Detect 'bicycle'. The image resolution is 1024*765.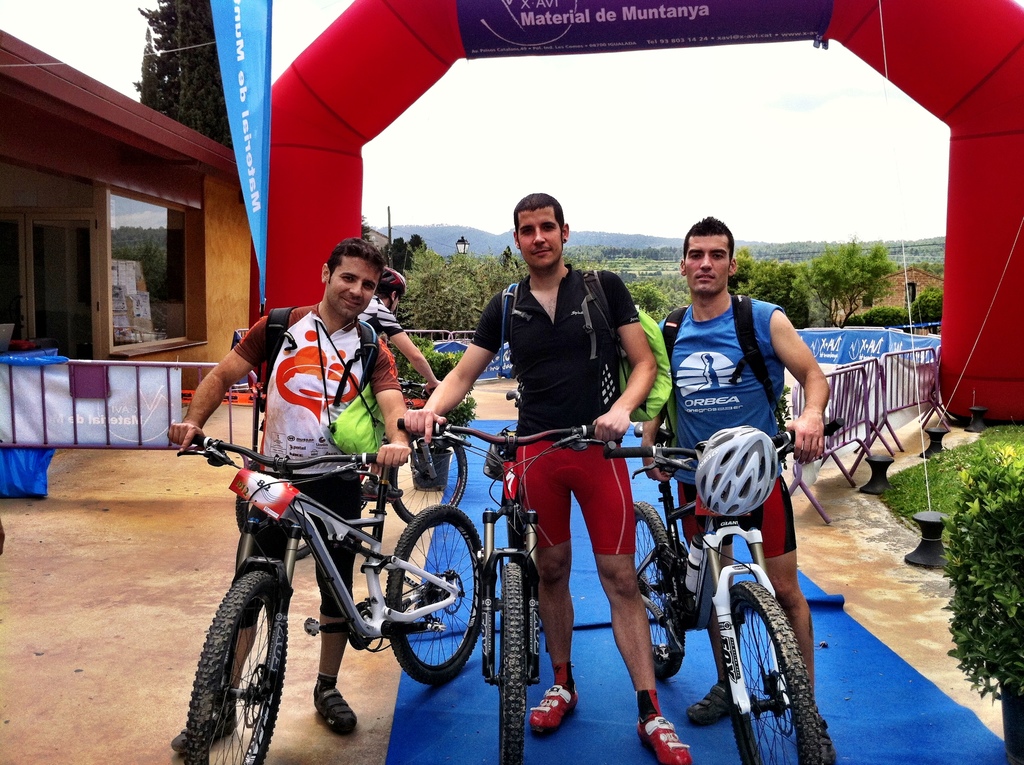
[602, 417, 849, 764].
